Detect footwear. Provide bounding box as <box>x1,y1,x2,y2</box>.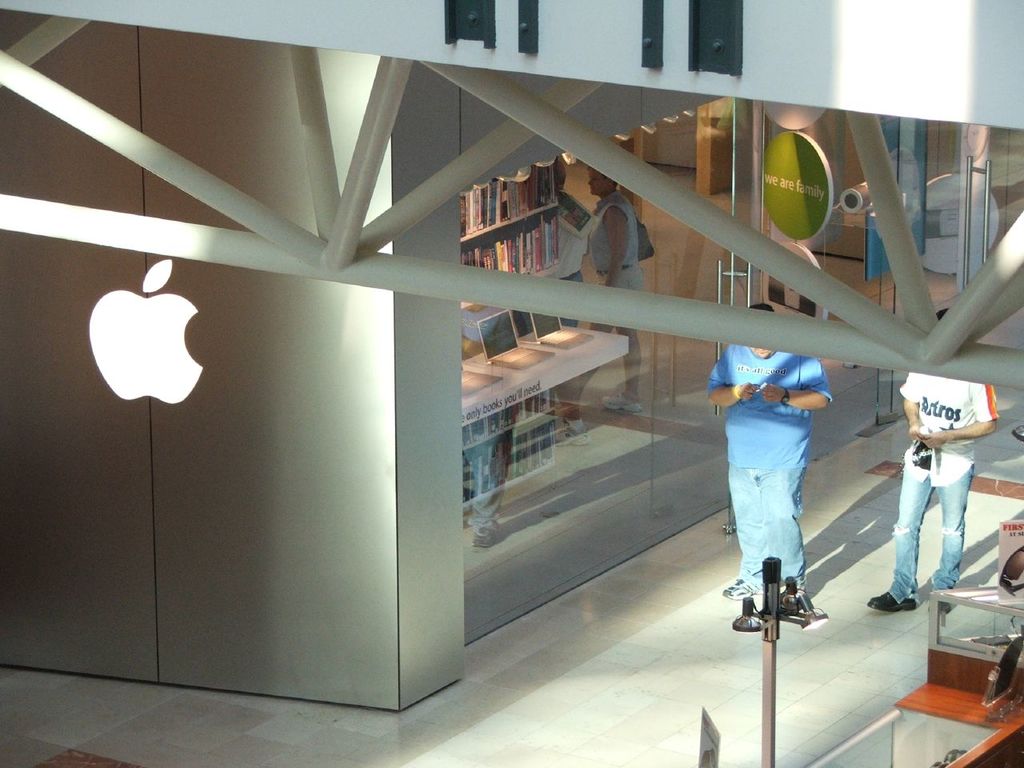
<box>554,426,590,446</box>.
